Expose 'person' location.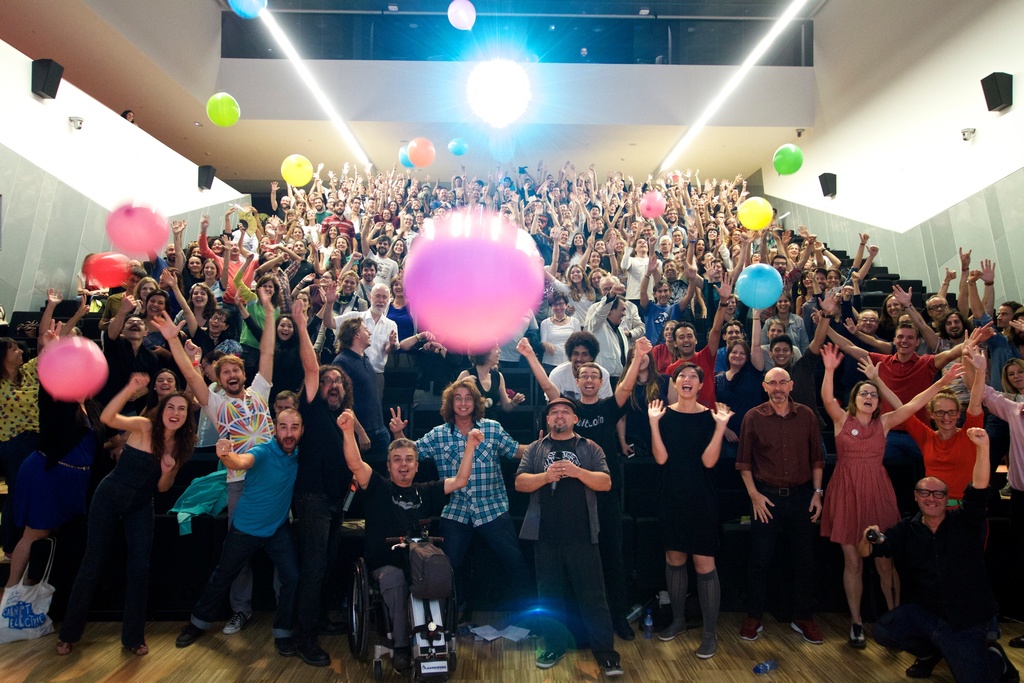
Exposed at <bbox>341, 224, 365, 260</bbox>.
